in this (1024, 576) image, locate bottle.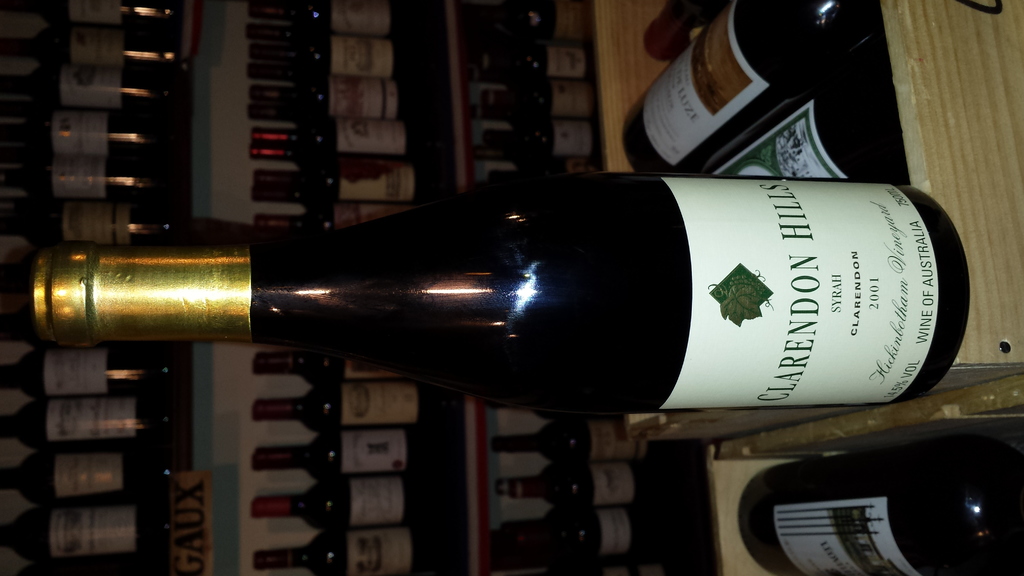
Bounding box: box=[0, 62, 176, 109].
